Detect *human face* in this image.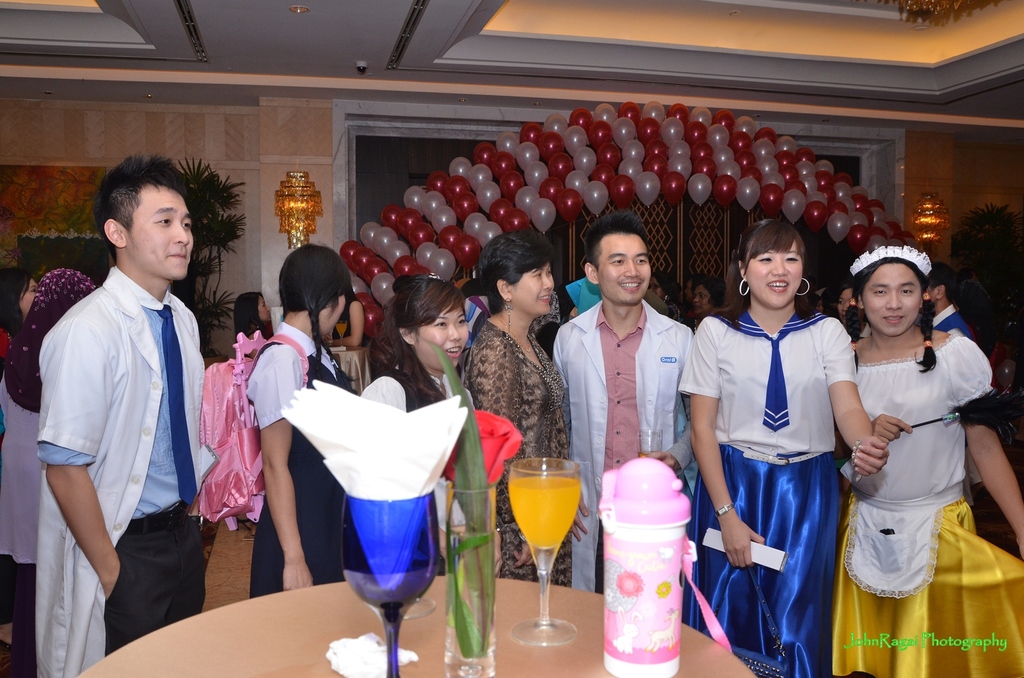
Detection: <bbox>124, 185, 193, 278</bbox>.
